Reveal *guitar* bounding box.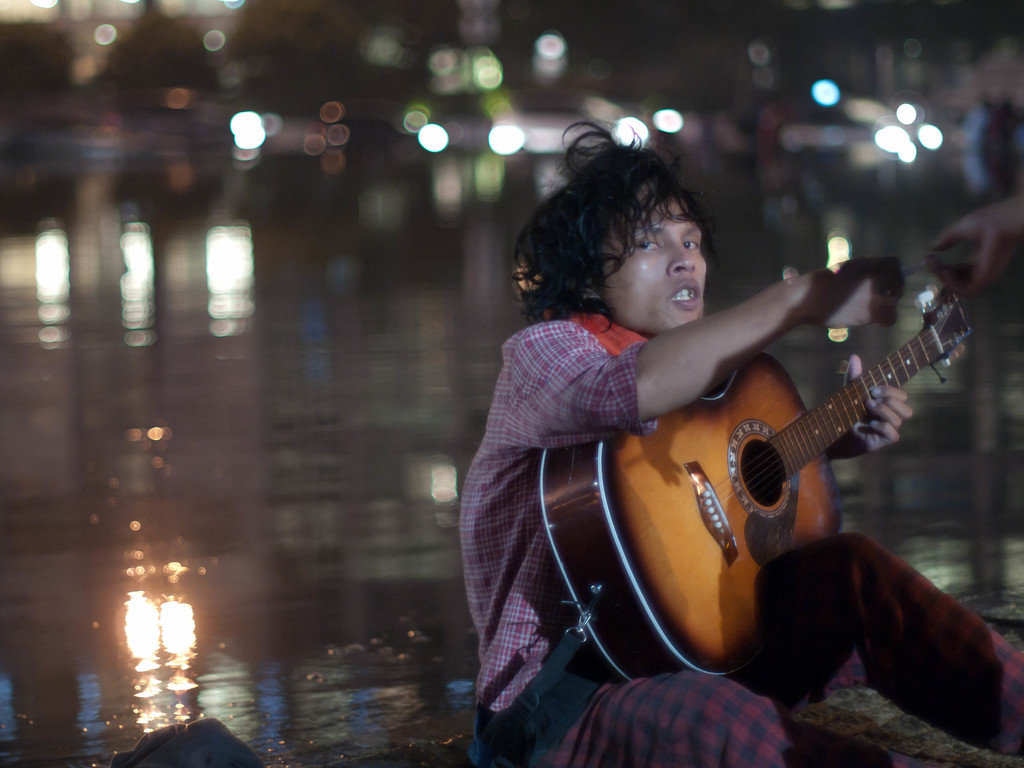
Revealed: {"x1": 541, "y1": 286, "x2": 975, "y2": 690}.
